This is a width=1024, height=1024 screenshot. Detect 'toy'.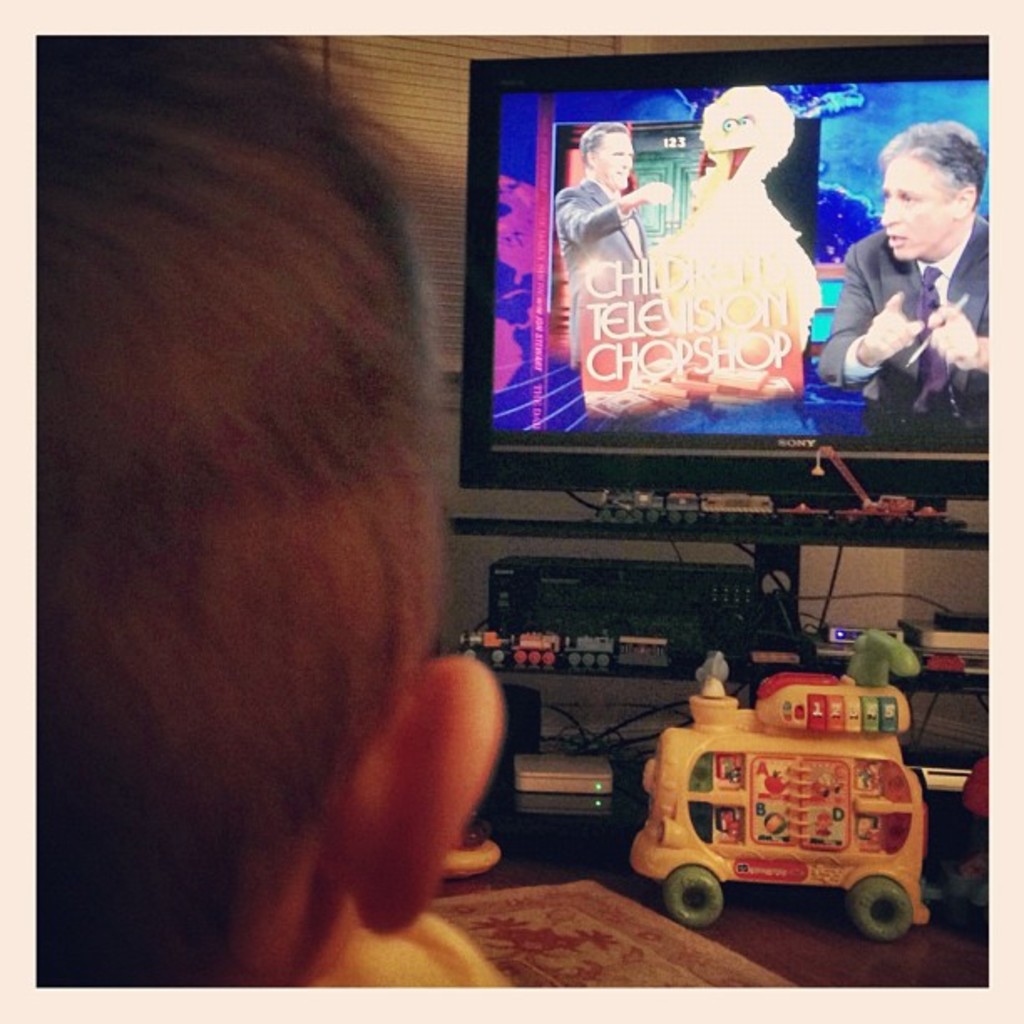
626 648 920 955.
